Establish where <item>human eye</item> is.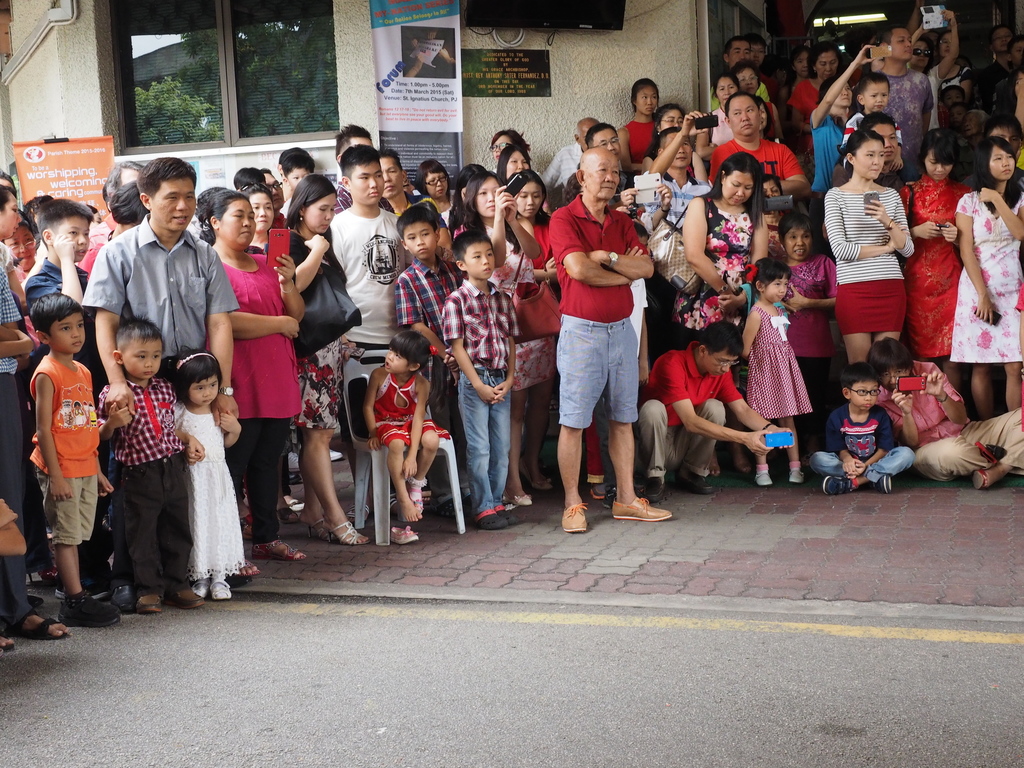
Established at x1=387 y1=348 x2=392 y2=354.
